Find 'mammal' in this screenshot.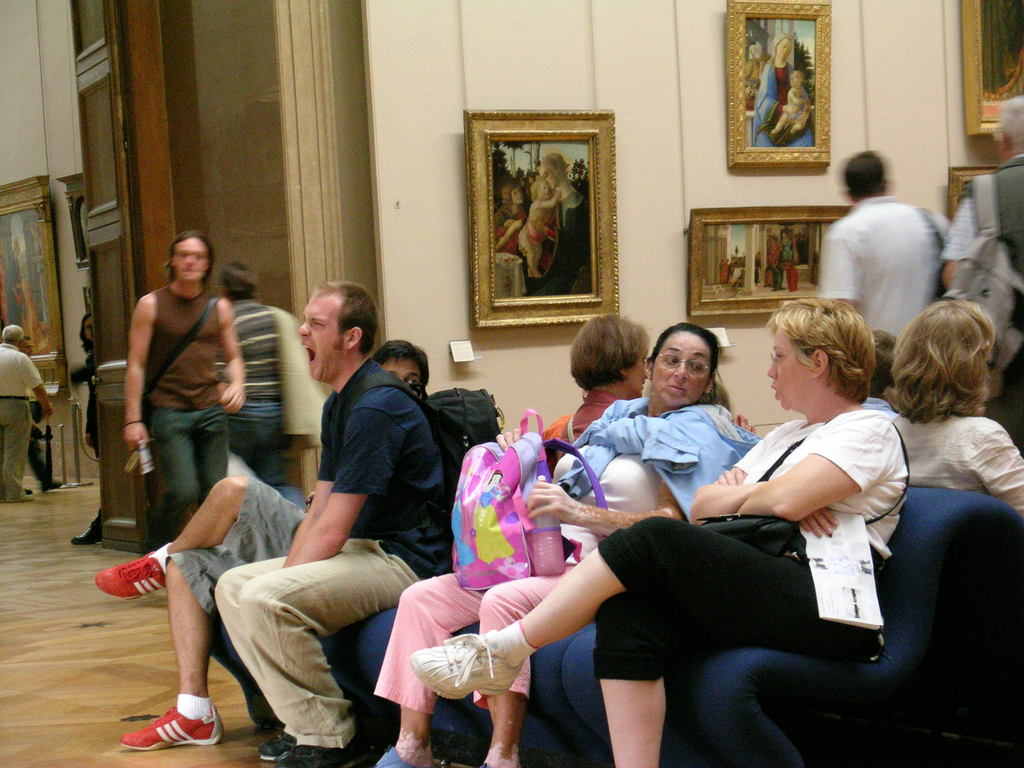
The bounding box for 'mammal' is <box>769,71,816,135</box>.
